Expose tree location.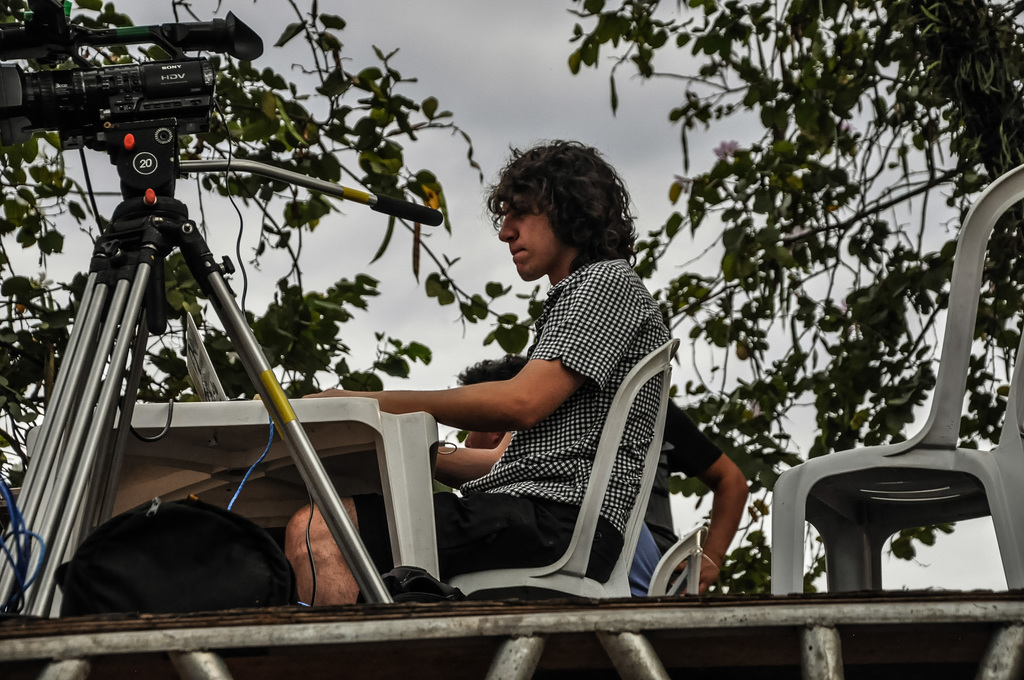
Exposed at [left=0, top=0, right=543, bottom=486].
